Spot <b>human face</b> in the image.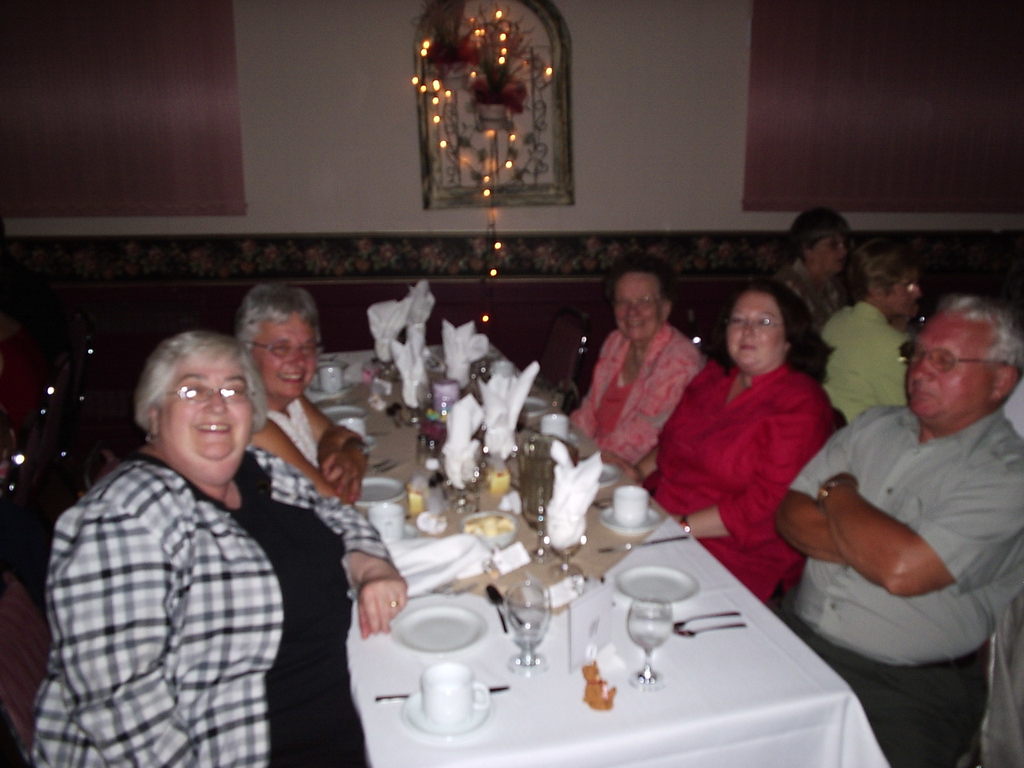
<b>human face</b> found at <bbox>731, 298, 784, 372</bbox>.
